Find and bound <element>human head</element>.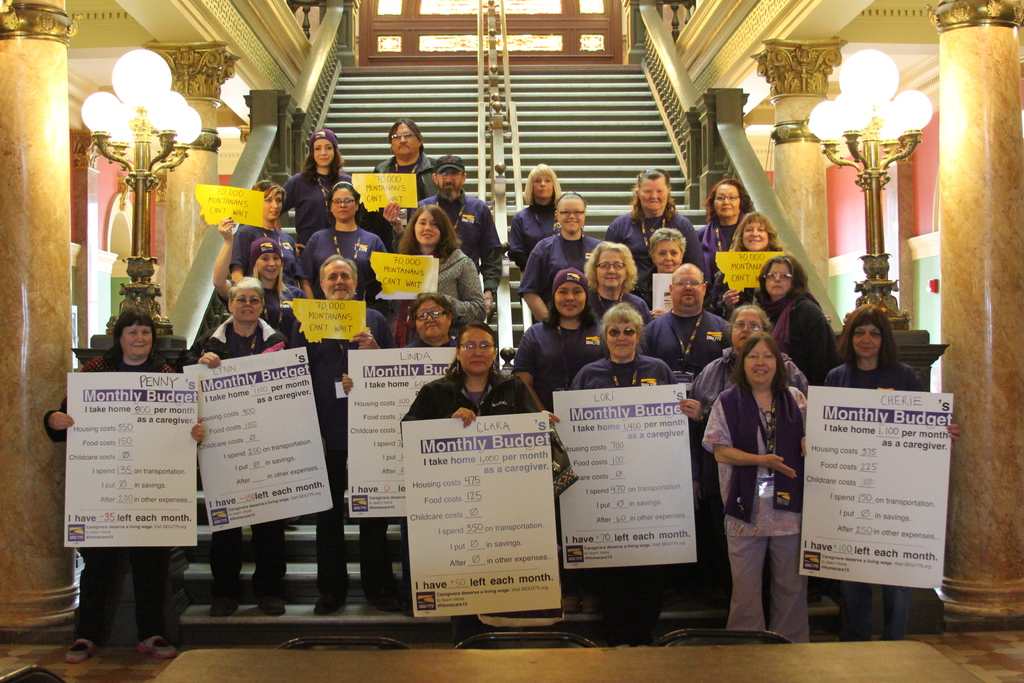
Bound: [667, 262, 706, 316].
